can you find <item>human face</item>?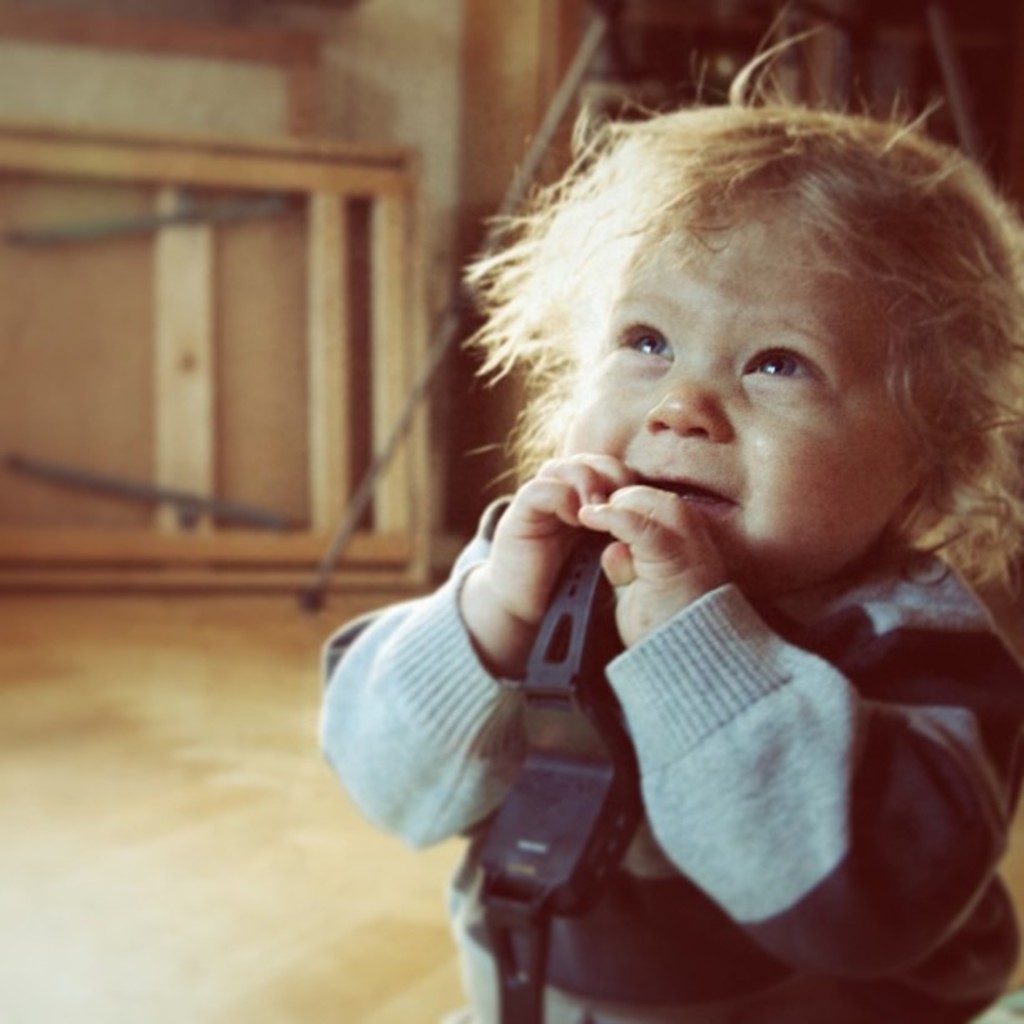
Yes, bounding box: <box>552,186,924,594</box>.
